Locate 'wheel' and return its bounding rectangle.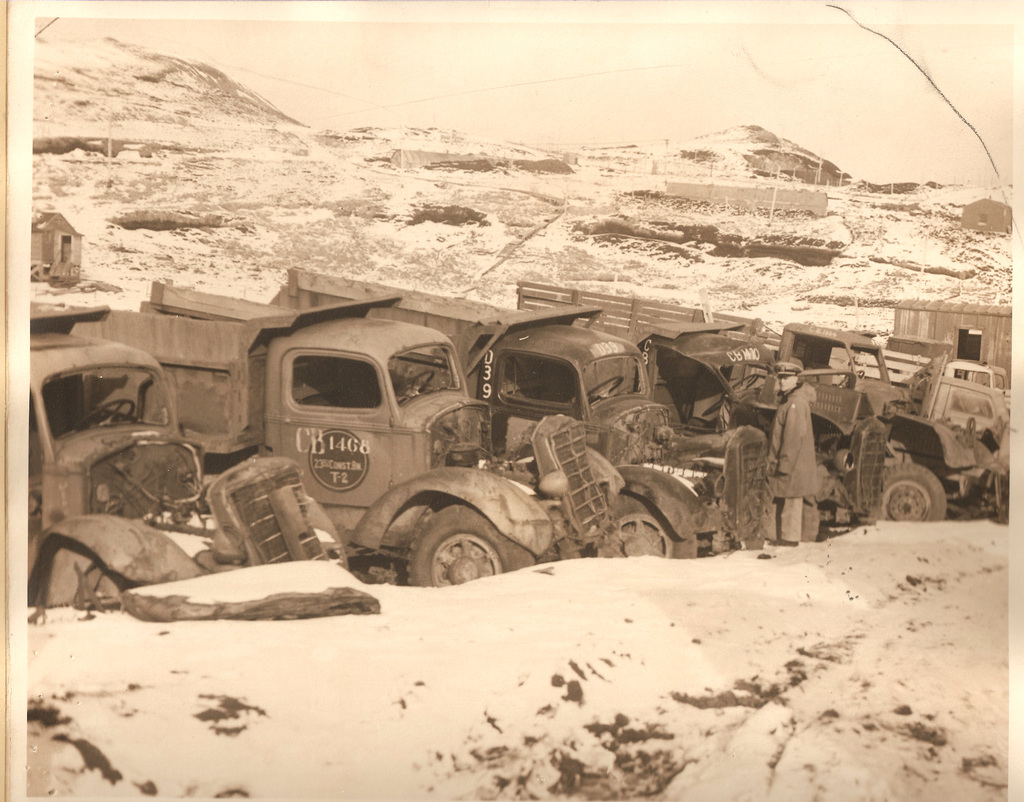
586/375/623/402.
